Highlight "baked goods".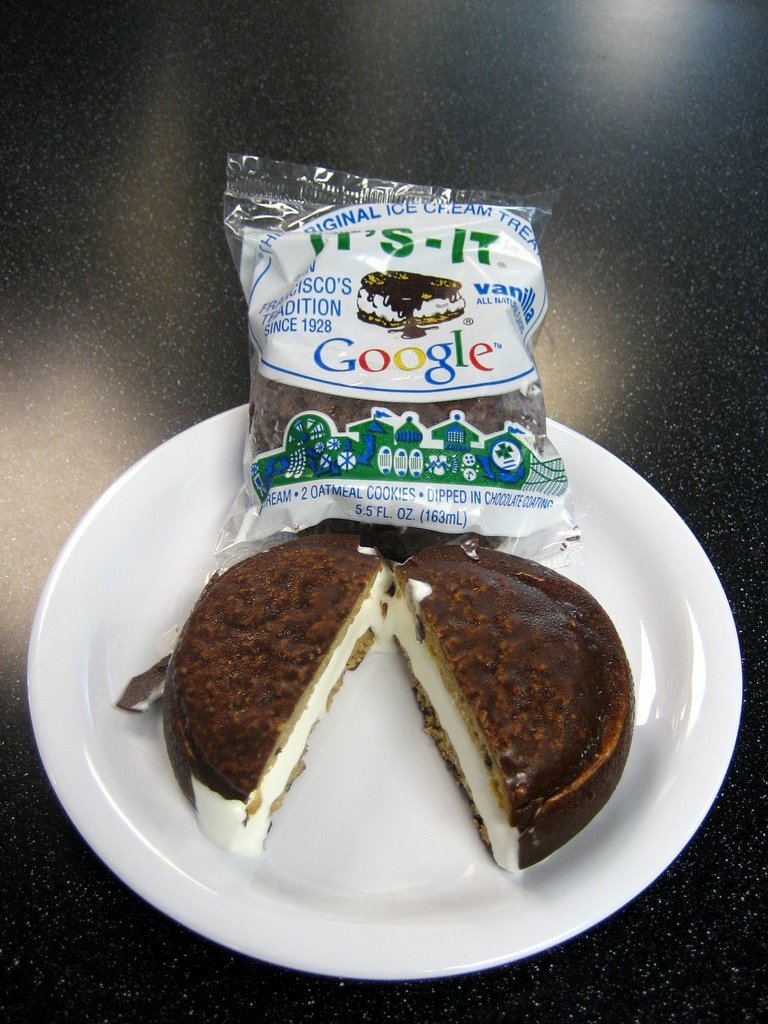
Highlighted region: Rect(158, 513, 404, 825).
